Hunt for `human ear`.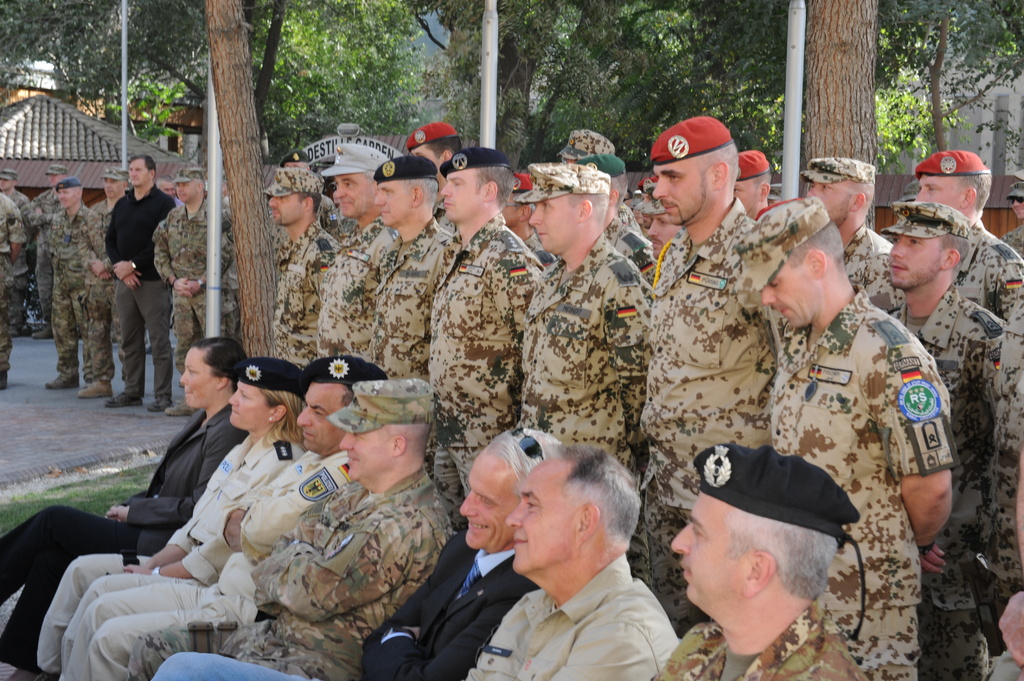
Hunted down at locate(149, 168, 156, 175).
